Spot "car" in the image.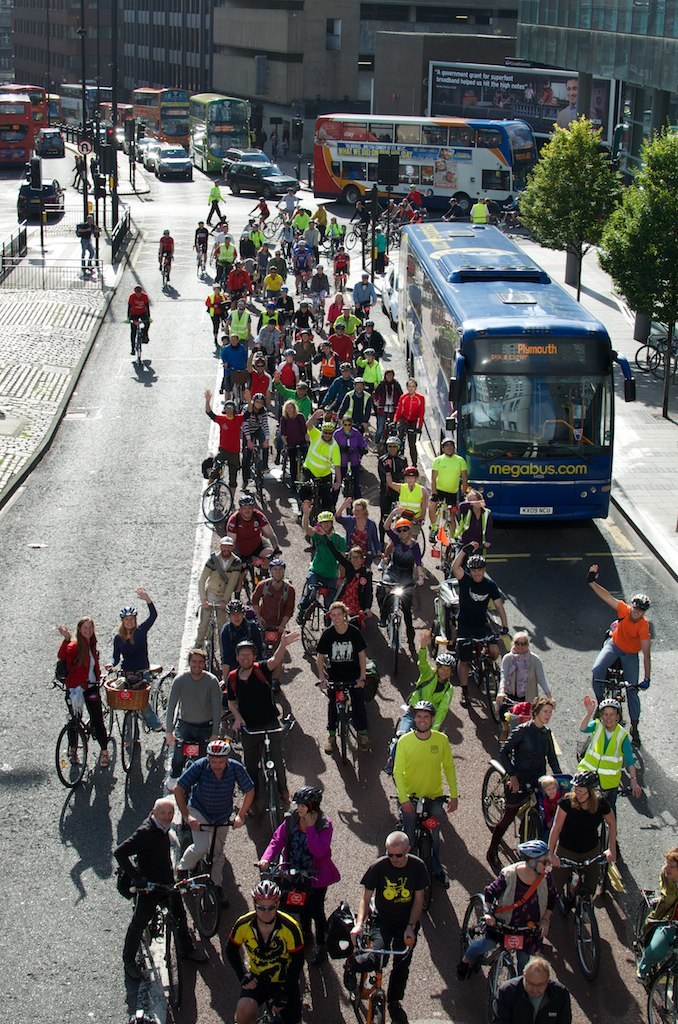
"car" found at pyautogui.locateOnScreen(226, 143, 262, 170).
